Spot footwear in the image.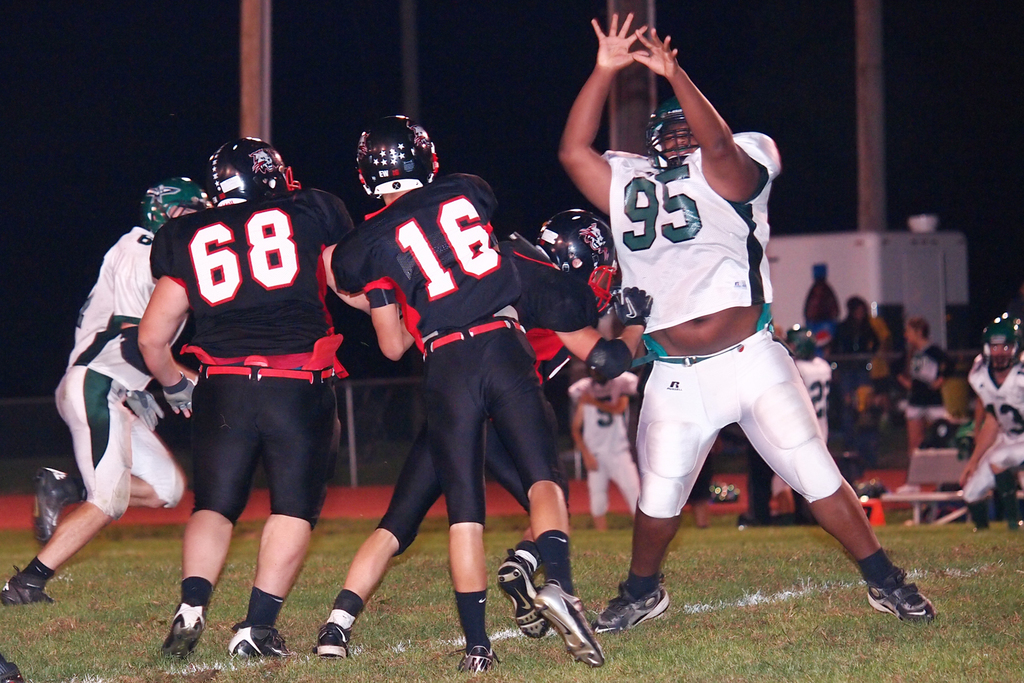
footwear found at bbox=(0, 562, 54, 611).
